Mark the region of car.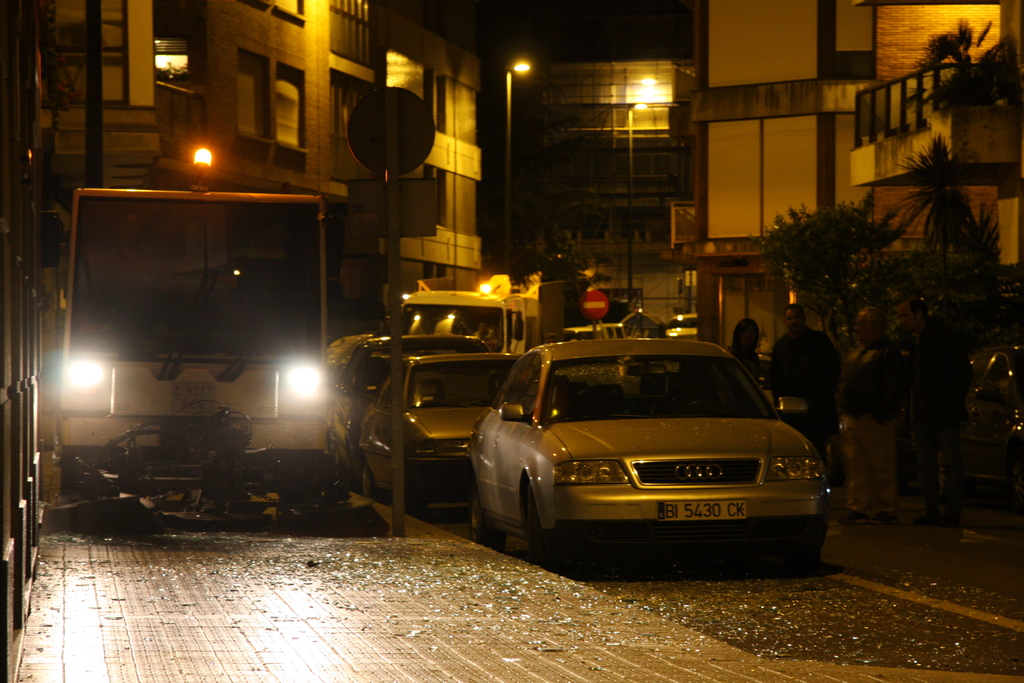
Region: bbox=(356, 359, 533, 515).
